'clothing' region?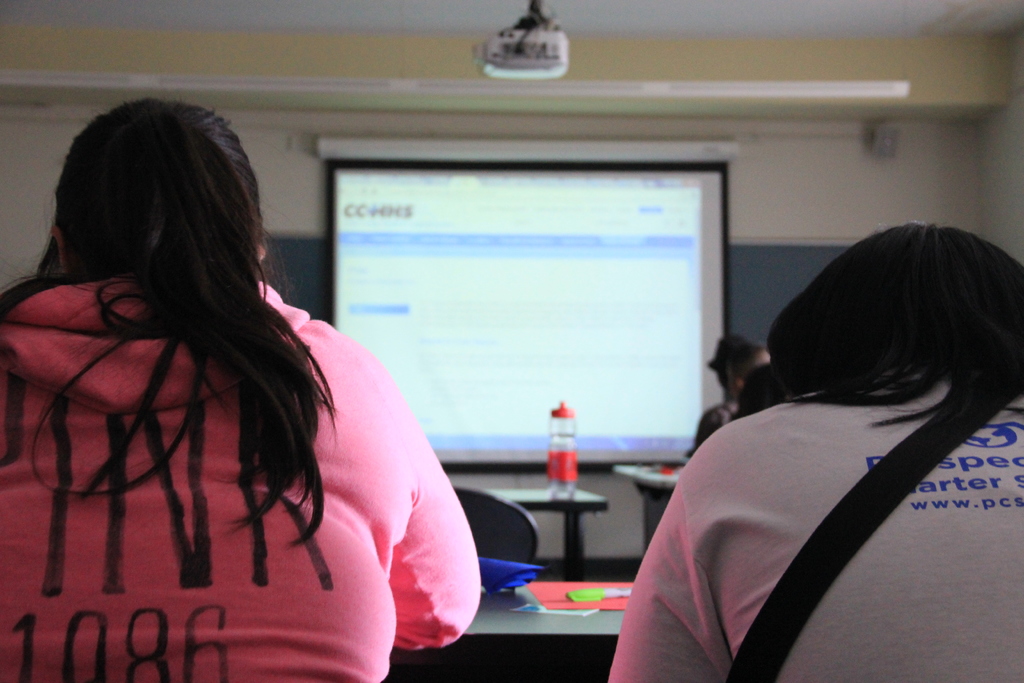
(x1=608, y1=375, x2=1023, y2=682)
